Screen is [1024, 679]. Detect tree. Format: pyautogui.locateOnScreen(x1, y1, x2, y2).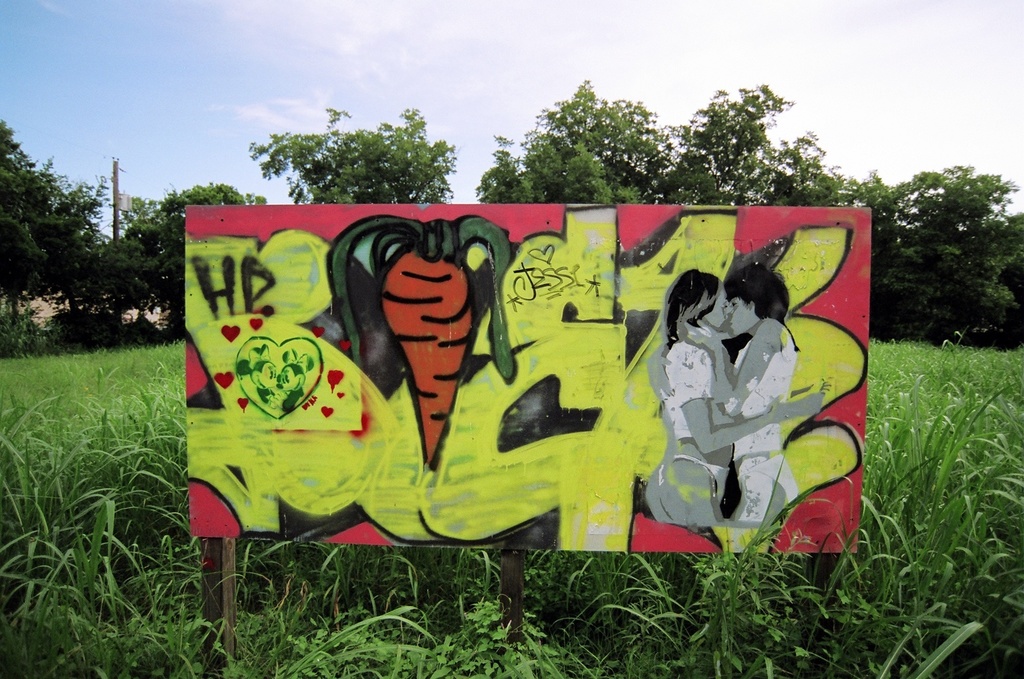
pyautogui.locateOnScreen(472, 75, 668, 216).
